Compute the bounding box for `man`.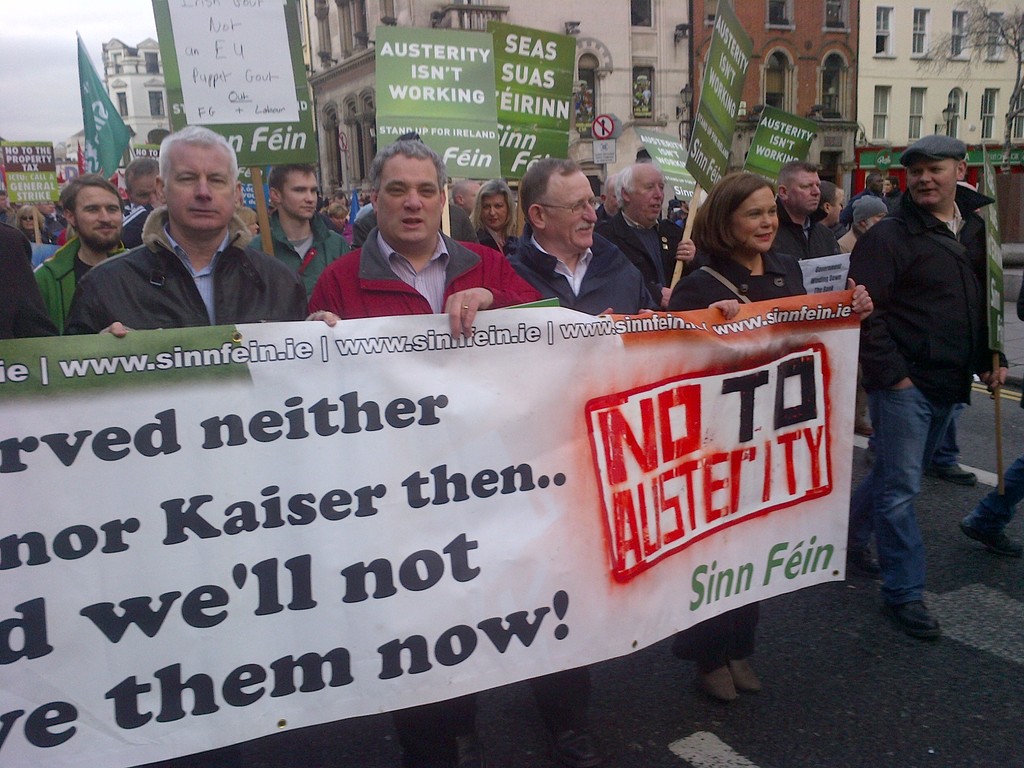
<box>310,143,541,340</box>.
